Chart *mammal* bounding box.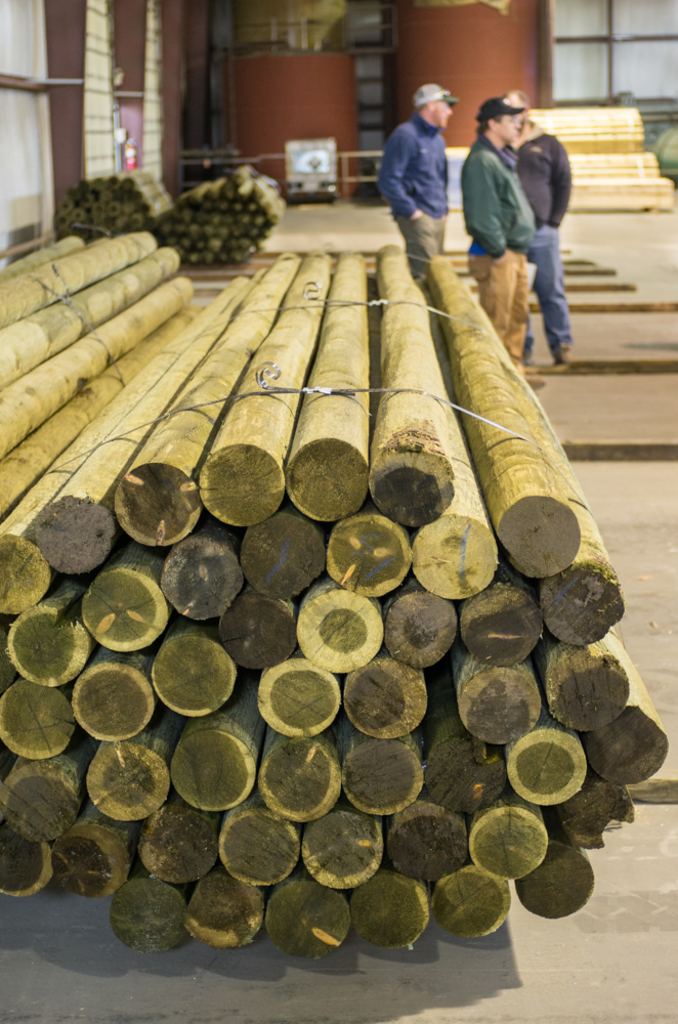
Charted: [left=454, top=94, right=539, bottom=389].
